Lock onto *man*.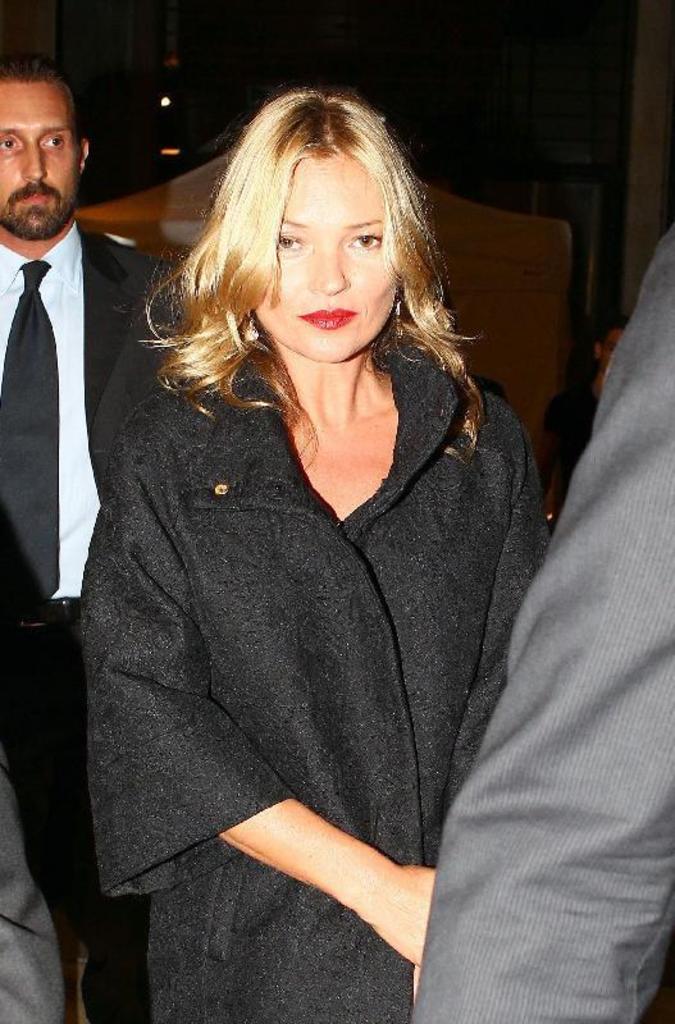
Locked: box(535, 311, 634, 562).
